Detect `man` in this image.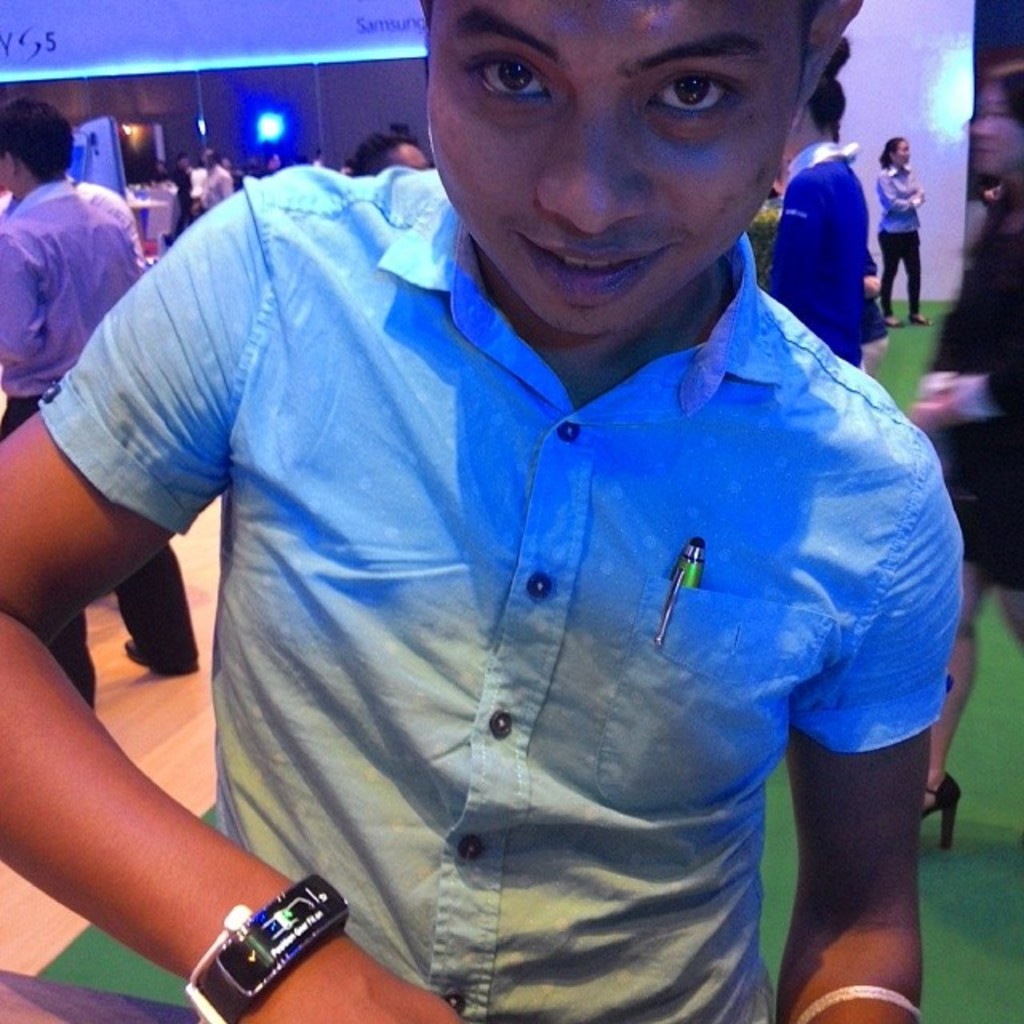
Detection: select_region(757, 59, 870, 360).
